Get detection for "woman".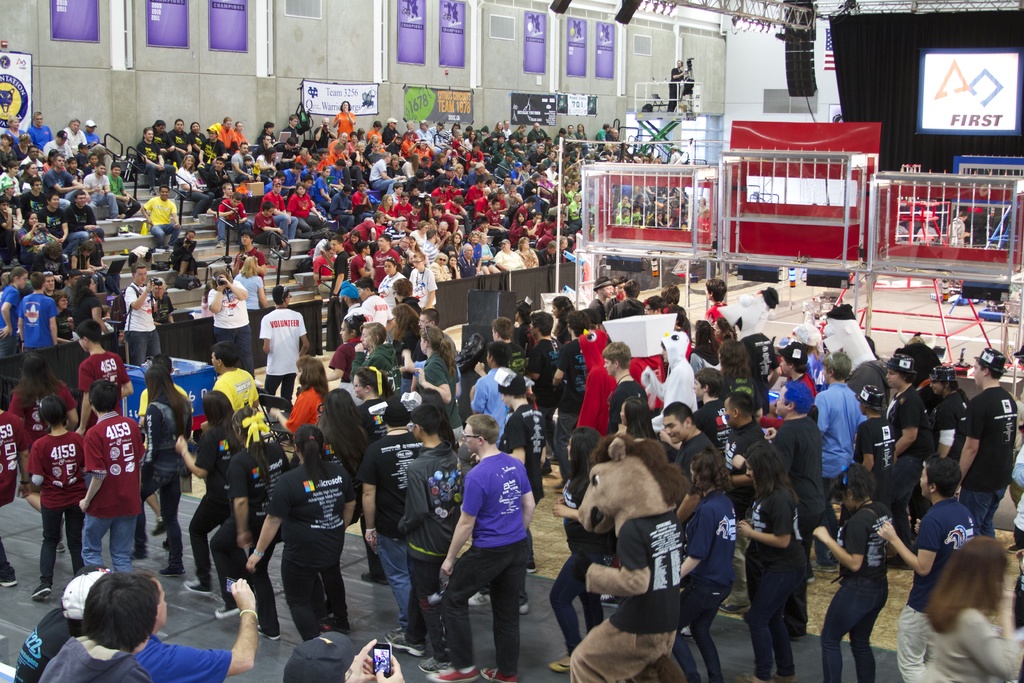
Detection: 69,271,109,341.
